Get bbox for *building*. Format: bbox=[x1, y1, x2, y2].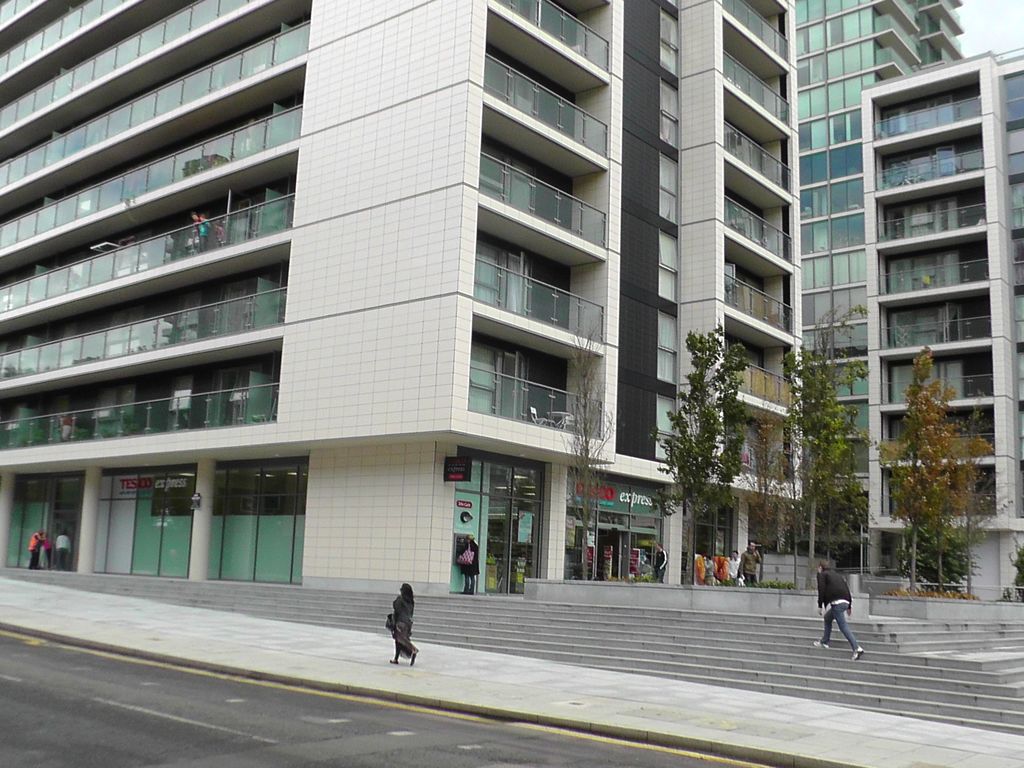
bbox=[0, 0, 1023, 609].
